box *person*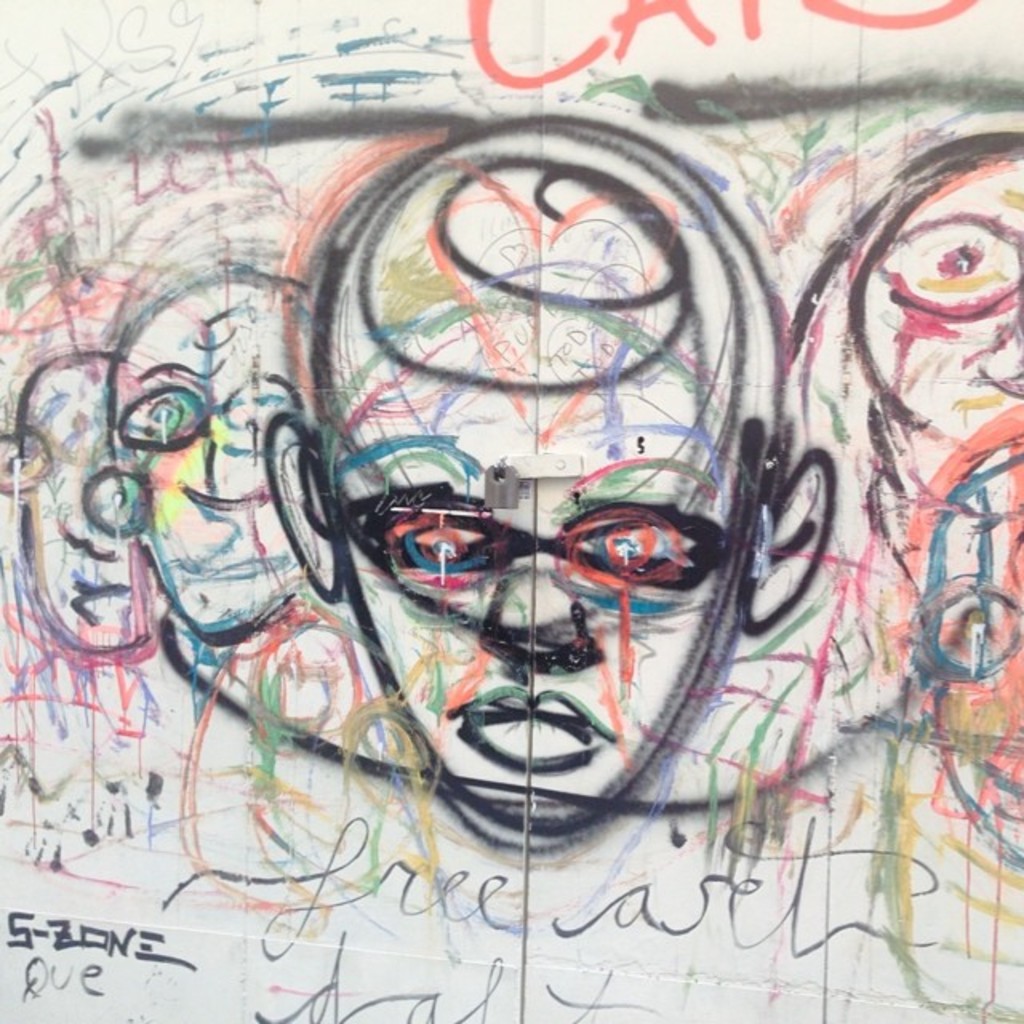
Rect(915, 430, 1022, 866)
